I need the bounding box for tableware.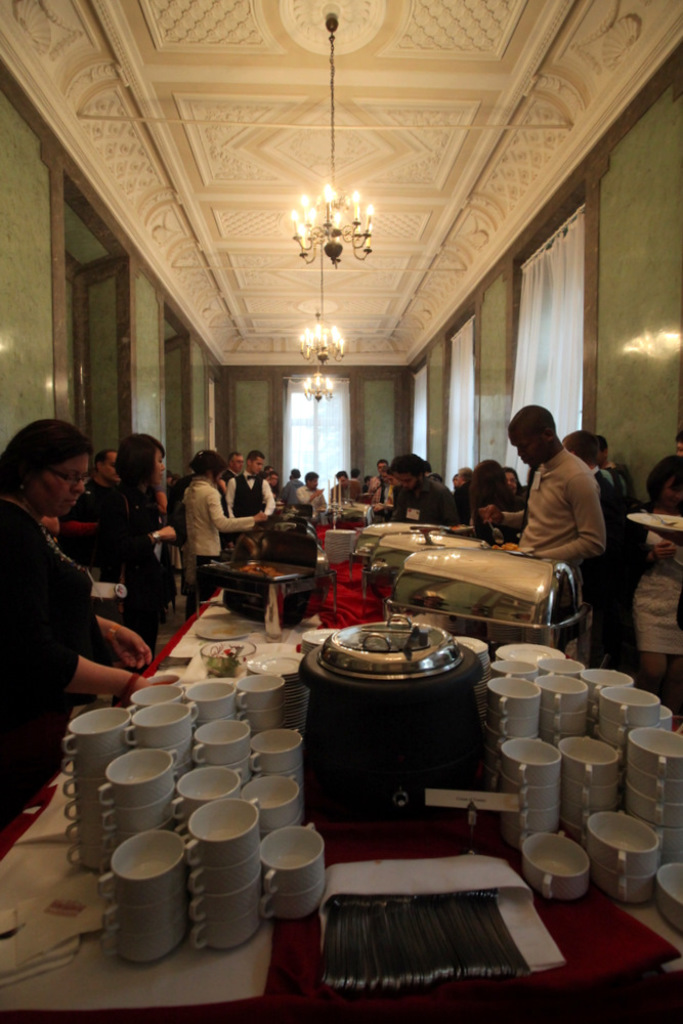
Here it is: box(127, 682, 185, 715).
